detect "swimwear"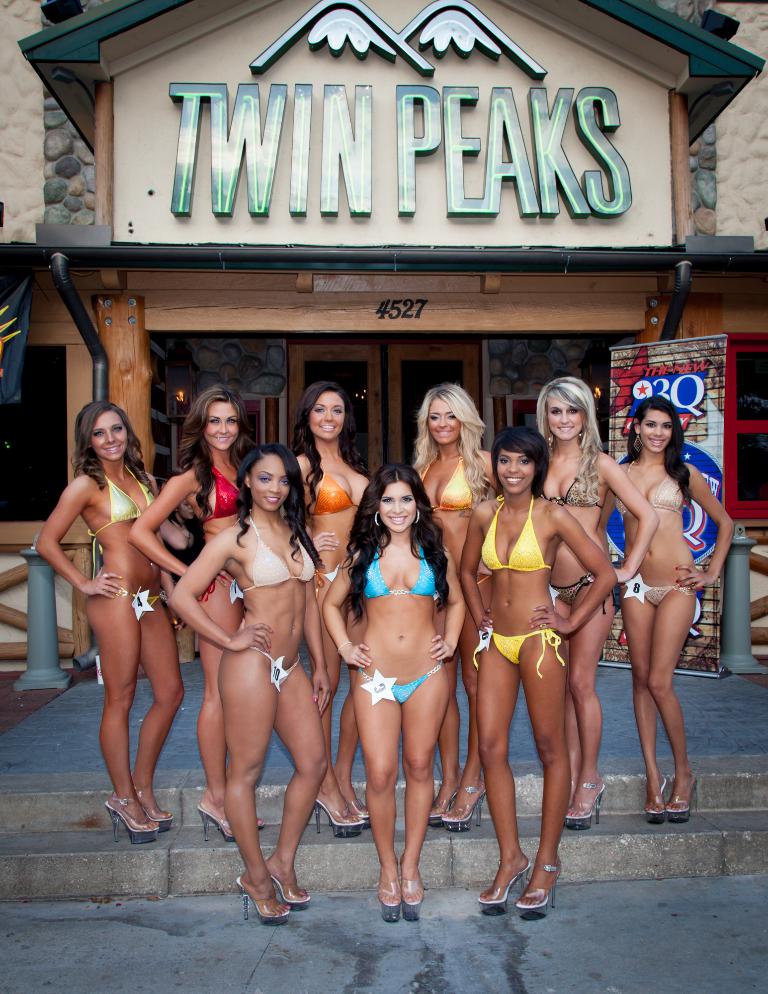
[543, 567, 604, 615]
